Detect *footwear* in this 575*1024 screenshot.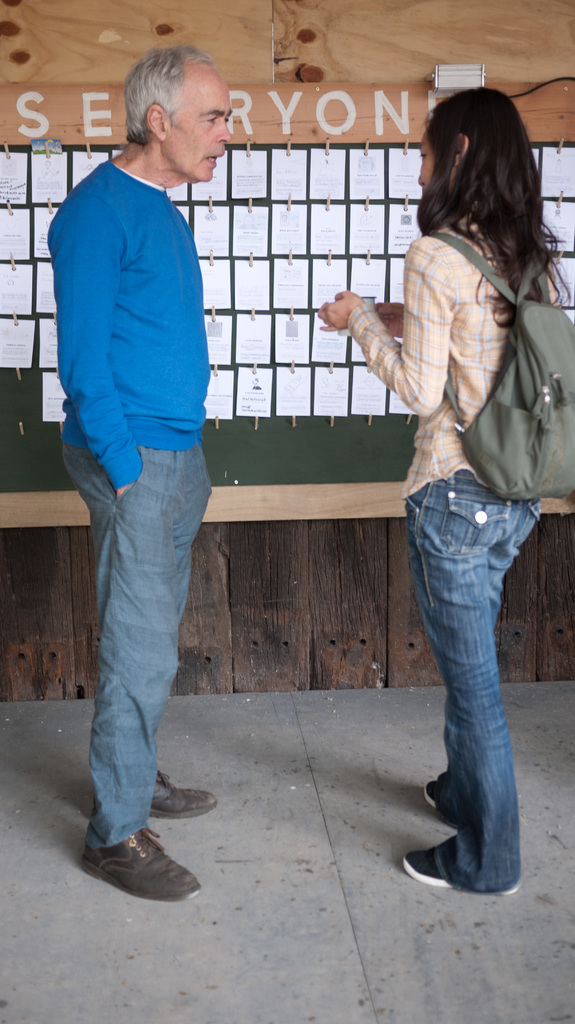
Detection: <box>90,770,219,822</box>.
